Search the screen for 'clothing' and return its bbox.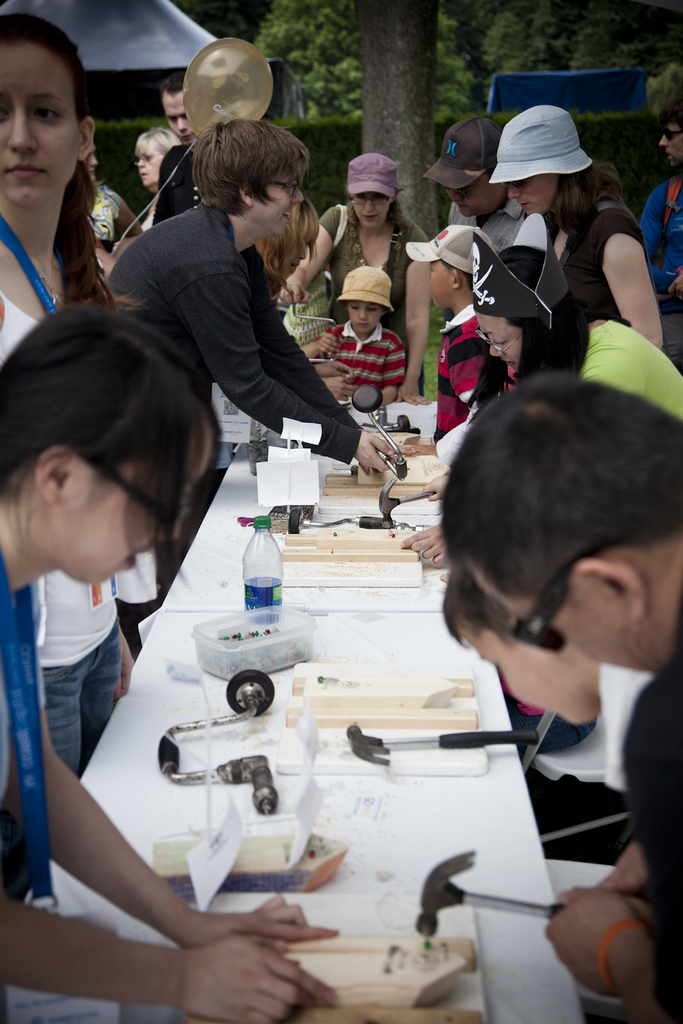
Found: (x1=437, y1=203, x2=526, y2=255).
